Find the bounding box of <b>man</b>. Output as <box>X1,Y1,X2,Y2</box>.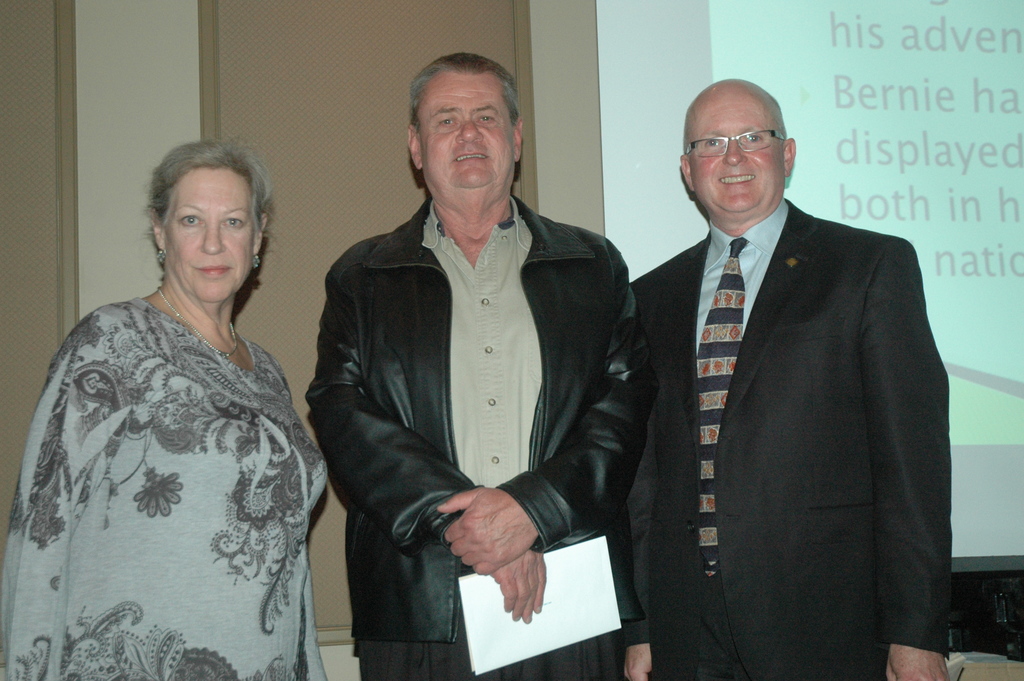
<box>606,74,957,679</box>.
